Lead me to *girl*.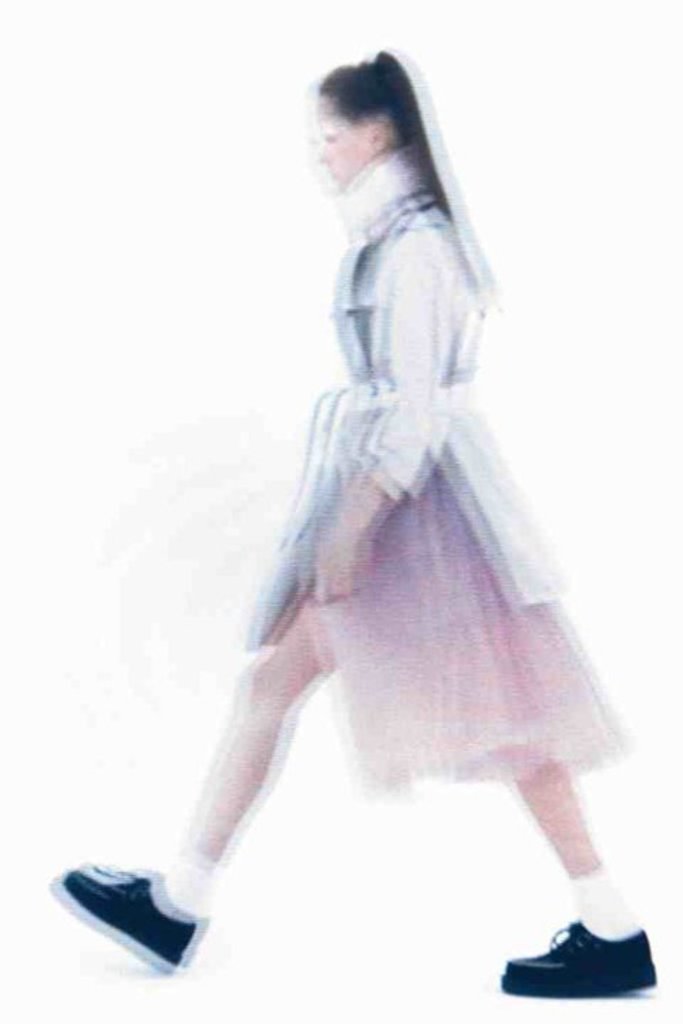
Lead to region(47, 48, 657, 998).
